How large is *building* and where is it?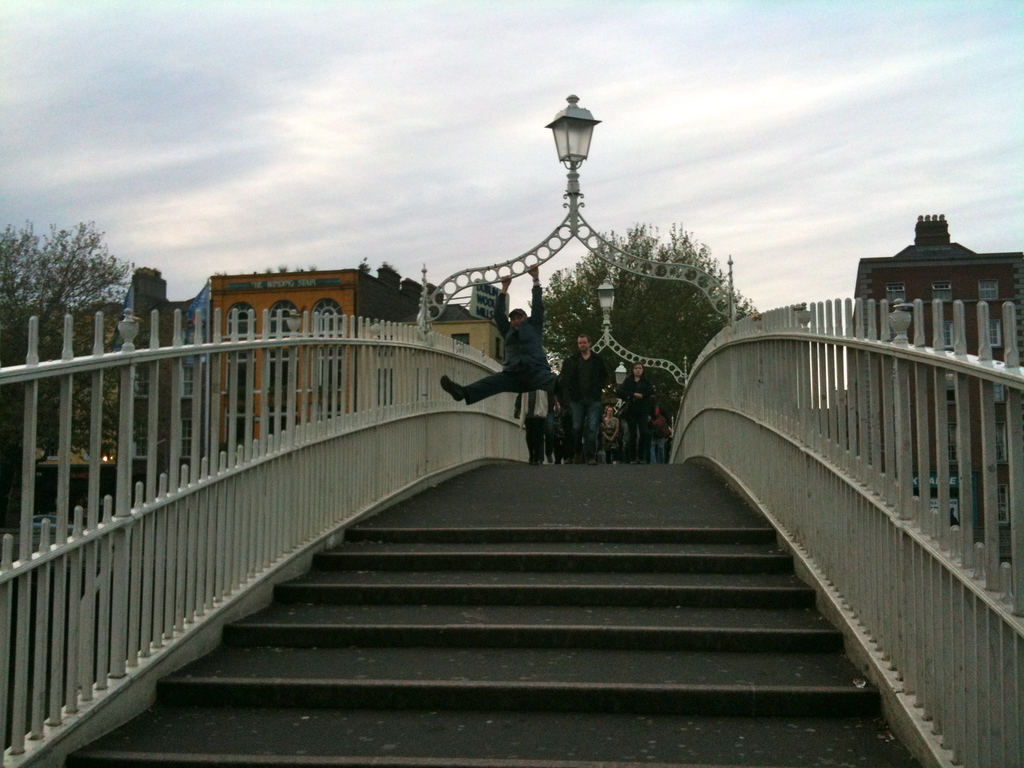
Bounding box: [x1=116, y1=261, x2=506, y2=478].
